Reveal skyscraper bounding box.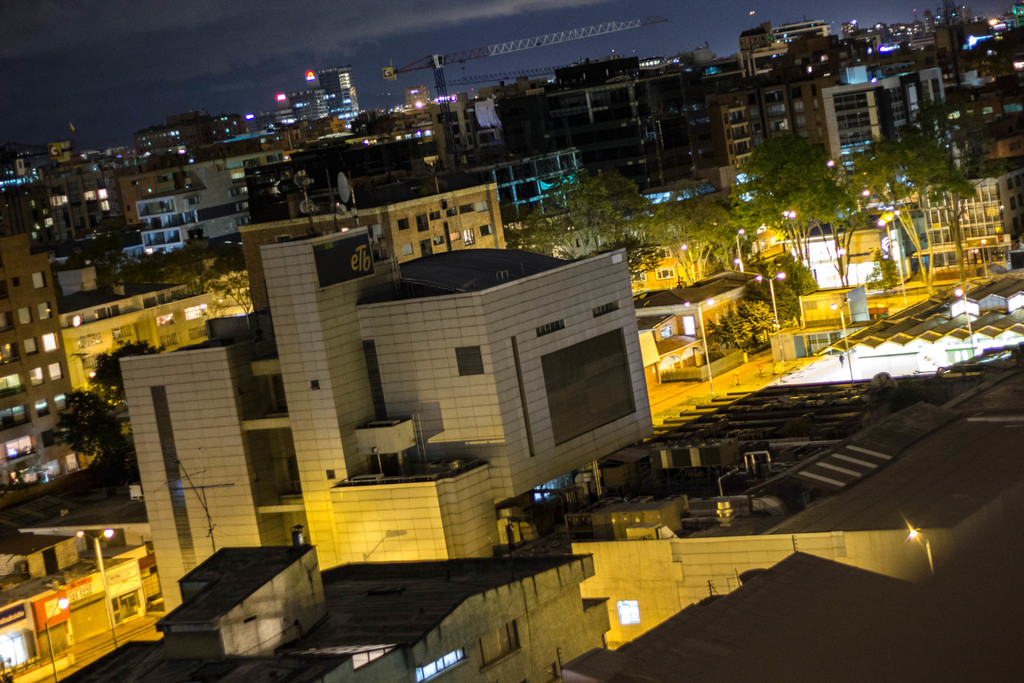
Revealed: left=317, top=64, right=353, bottom=115.
